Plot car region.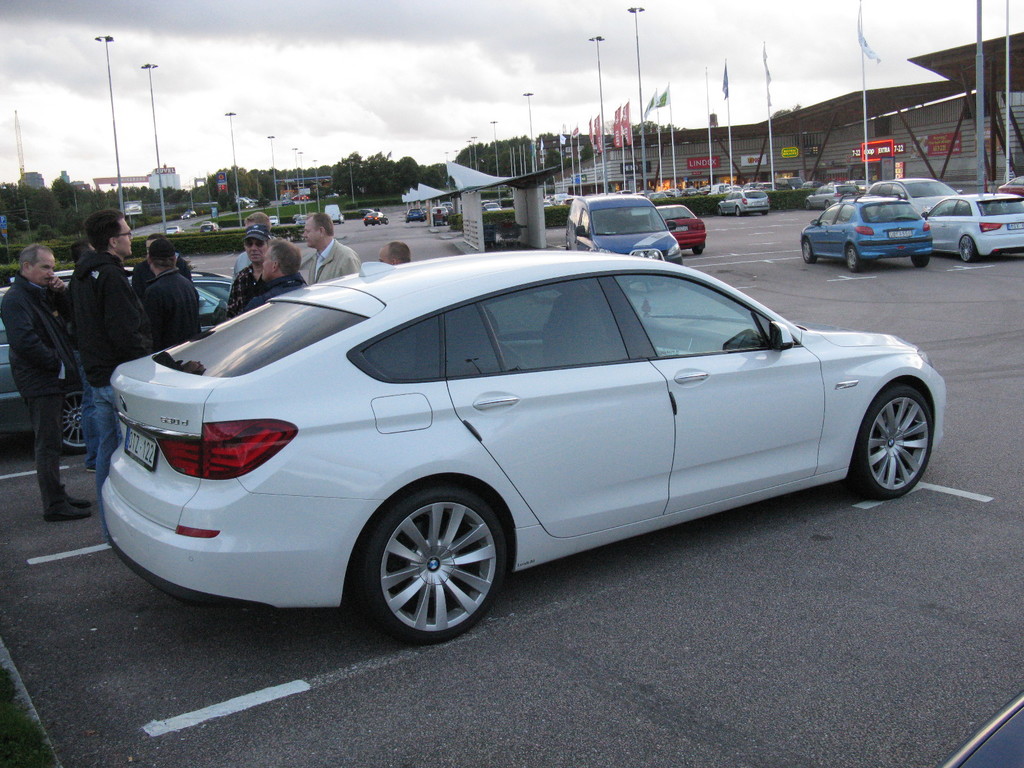
Plotted at {"x1": 180, "y1": 208, "x2": 196, "y2": 218}.
